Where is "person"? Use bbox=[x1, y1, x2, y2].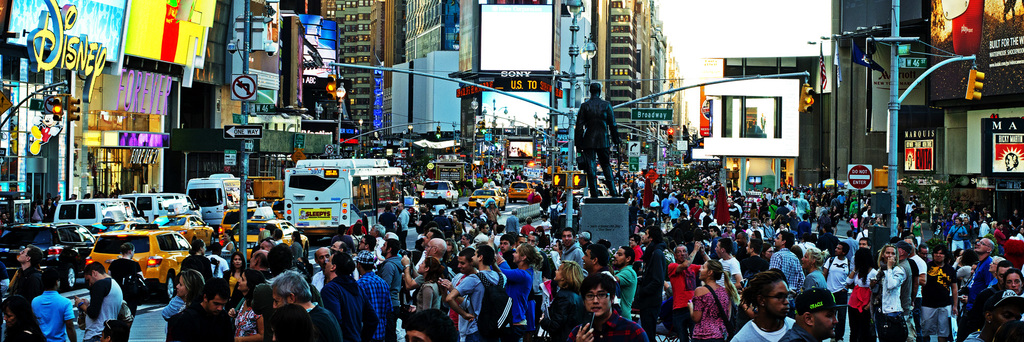
bbox=[191, 235, 213, 269].
